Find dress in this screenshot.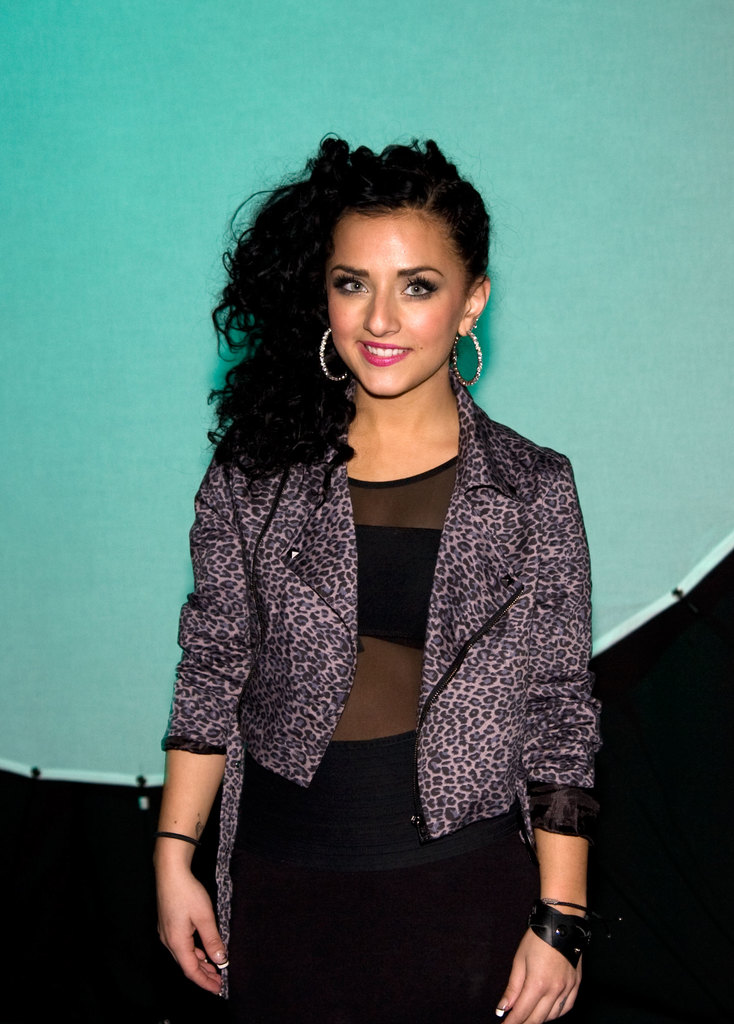
The bounding box for dress is 230, 454, 531, 1023.
